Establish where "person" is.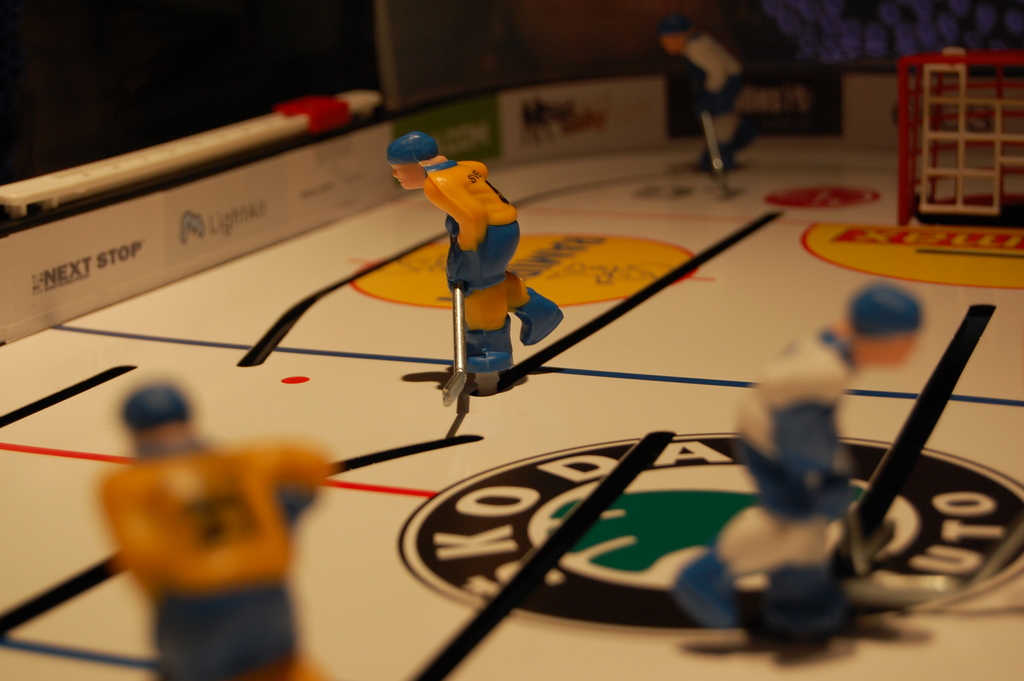
Established at x1=671 y1=280 x2=925 y2=634.
